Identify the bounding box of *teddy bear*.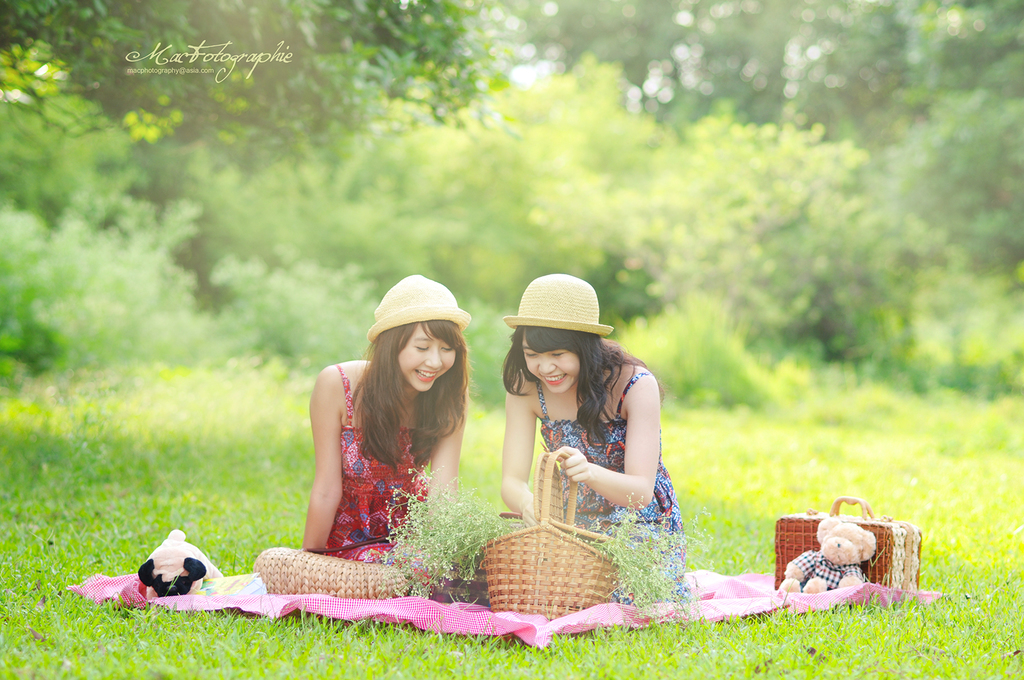
(778, 518, 880, 591).
